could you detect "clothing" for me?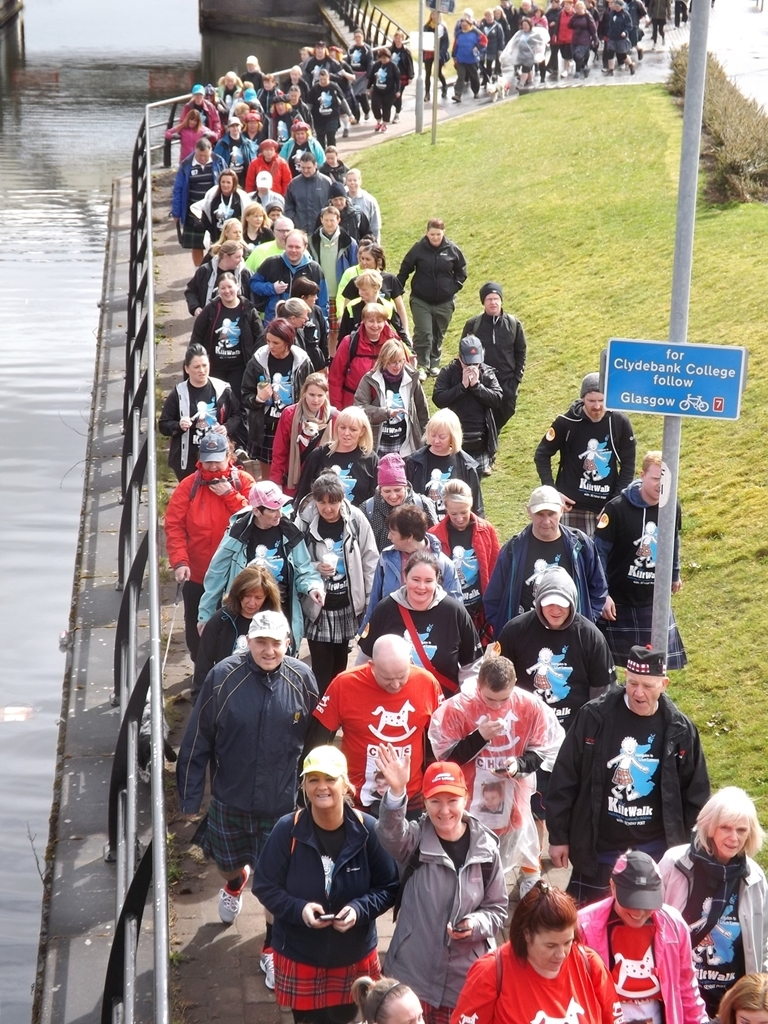
Detection result: BBox(168, 157, 228, 226).
